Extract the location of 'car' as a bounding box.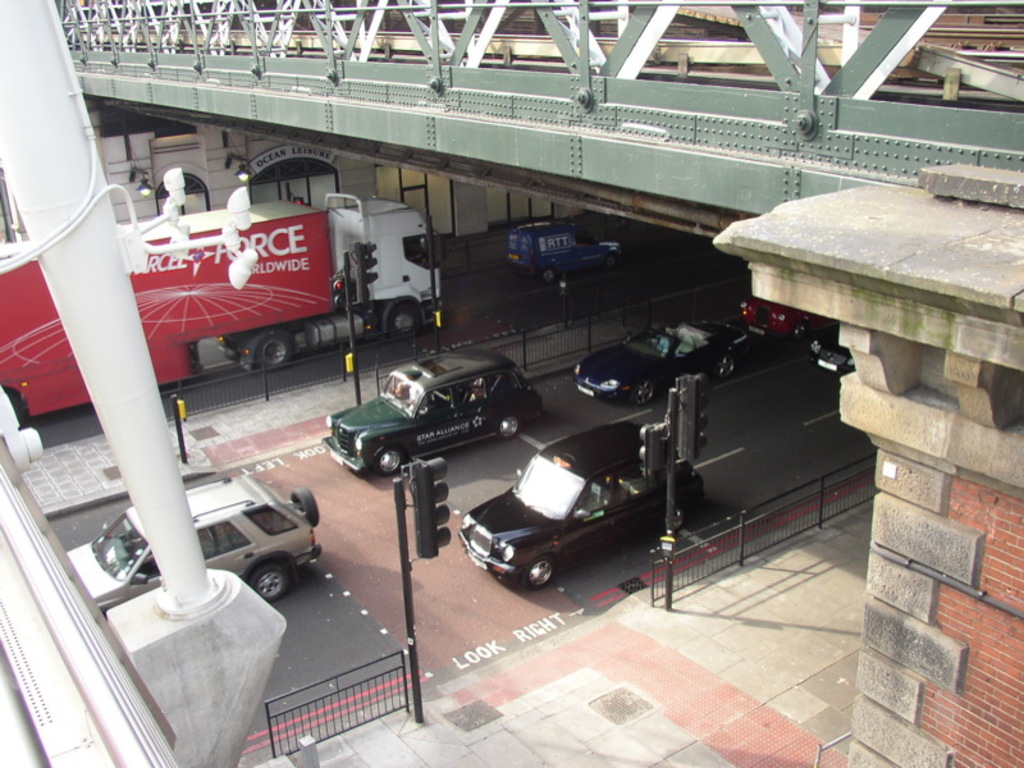
x1=507 y1=219 x2=623 y2=280.
